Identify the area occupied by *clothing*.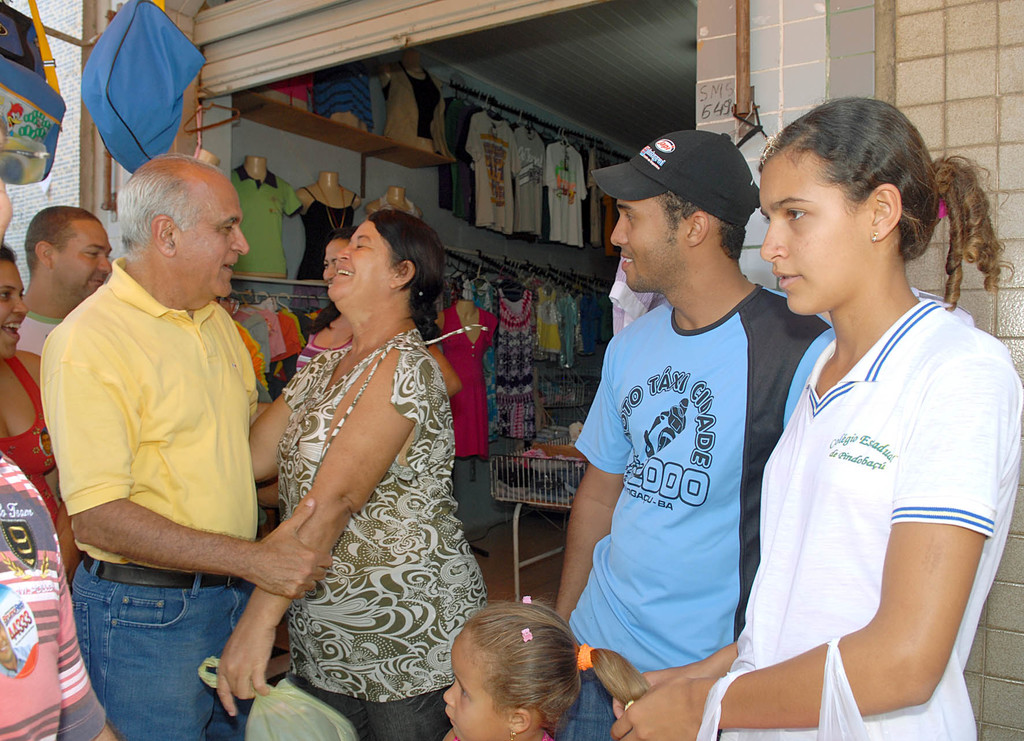
Area: x1=229, y1=302, x2=305, y2=389.
